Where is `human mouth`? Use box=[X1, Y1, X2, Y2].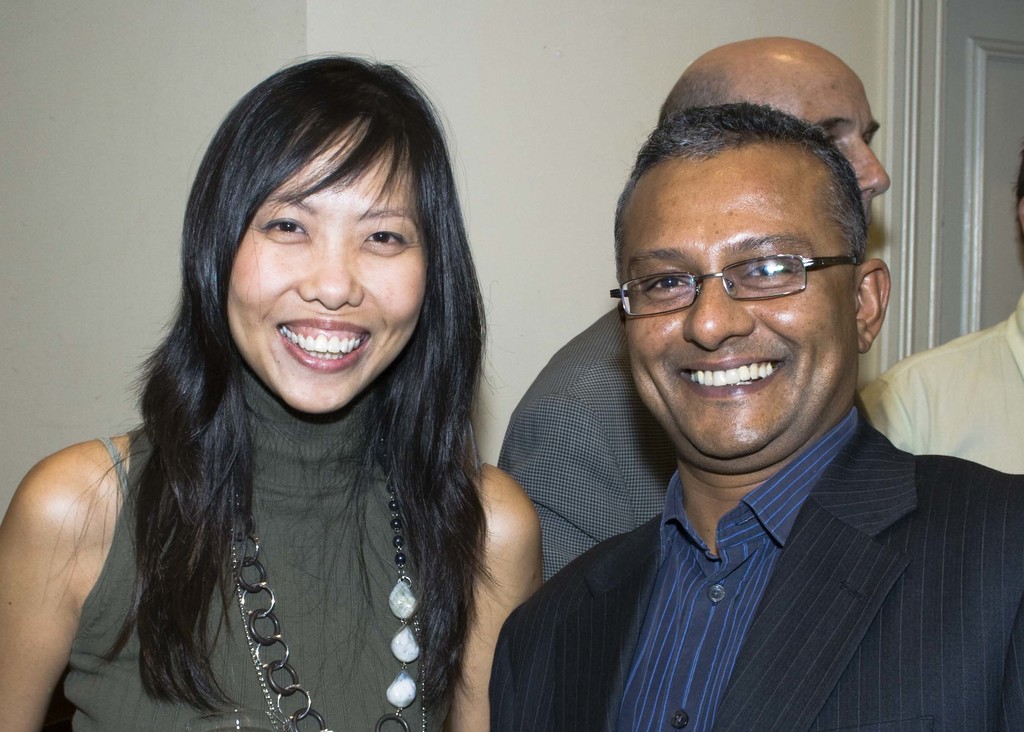
box=[673, 357, 788, 402].
